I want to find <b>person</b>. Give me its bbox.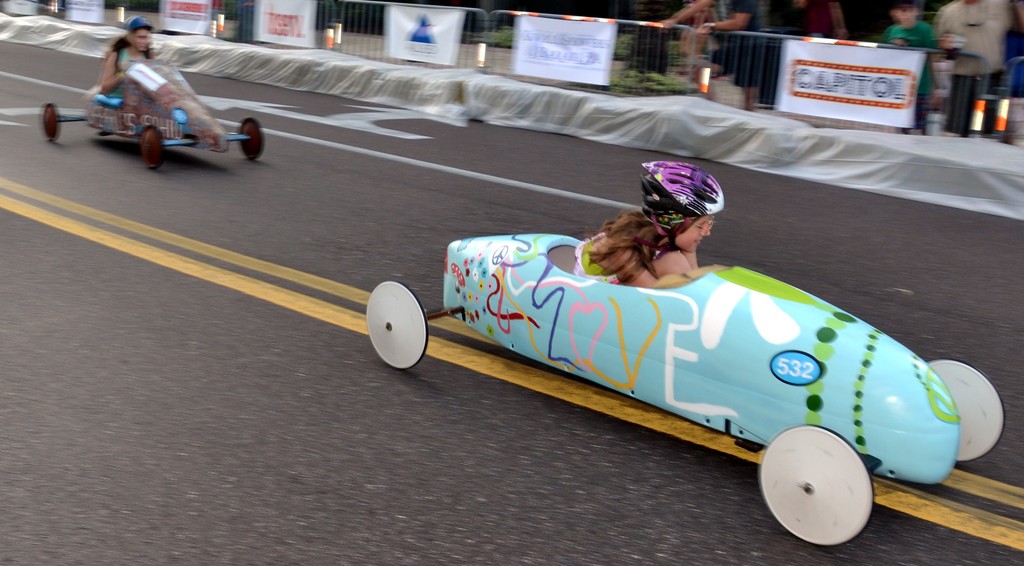
[left=658, top=0, right=764, bottom=111].
